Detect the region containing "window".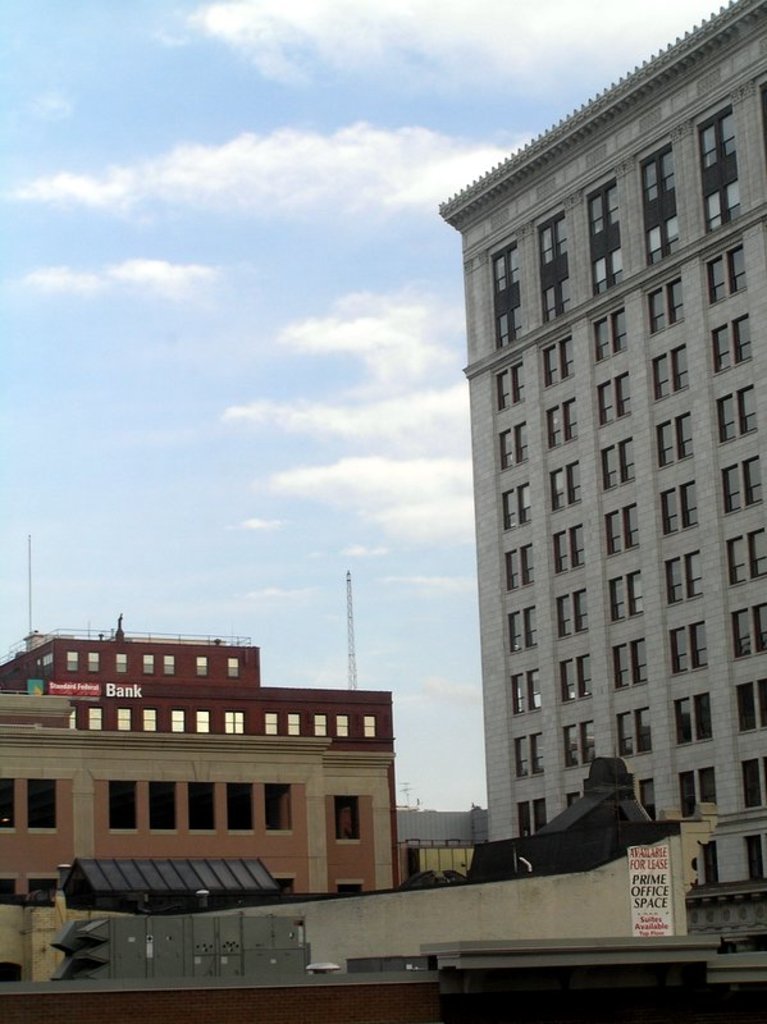
[729,526,766,584].
